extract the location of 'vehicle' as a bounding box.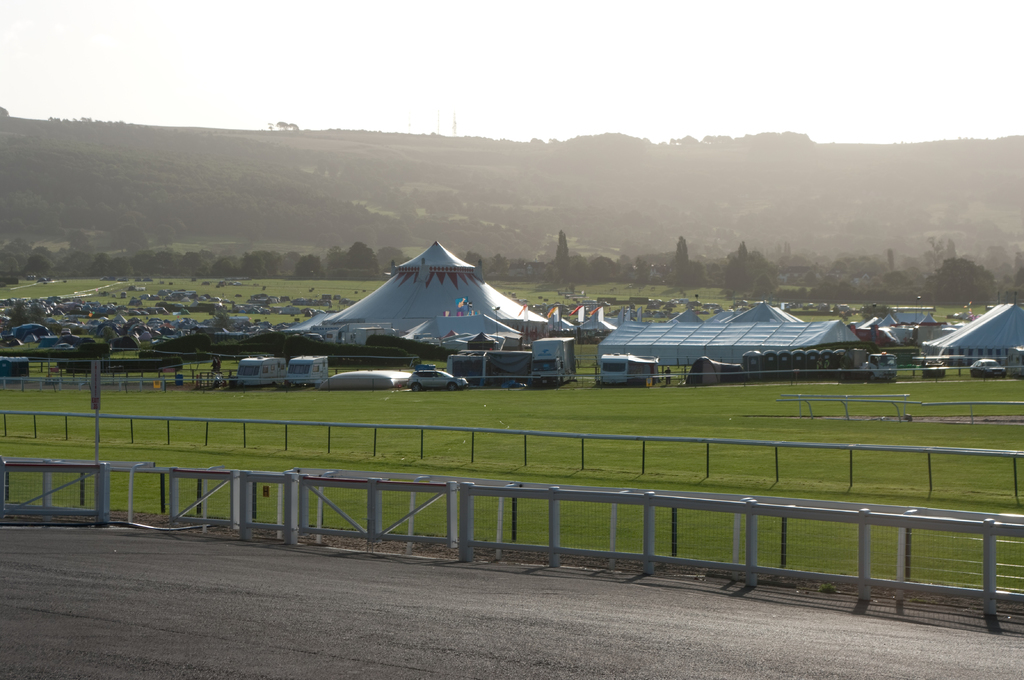
(234, 355, 285, 388).
